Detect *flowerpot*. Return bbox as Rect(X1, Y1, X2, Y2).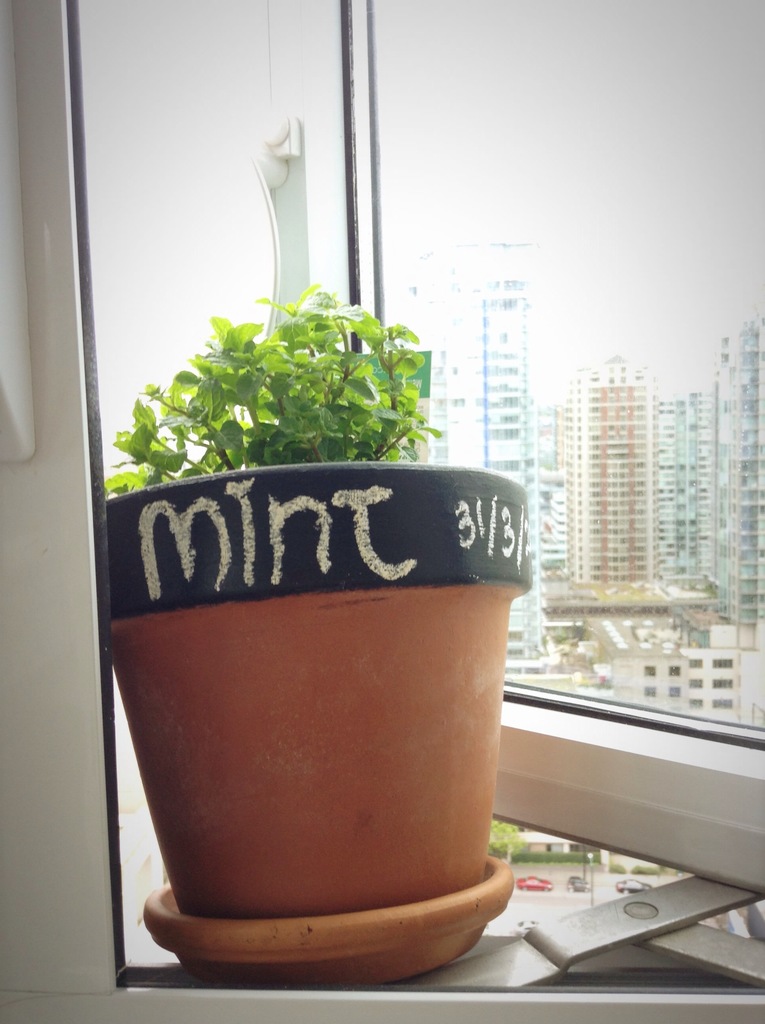
Rect(109, 462, 534, 916).
